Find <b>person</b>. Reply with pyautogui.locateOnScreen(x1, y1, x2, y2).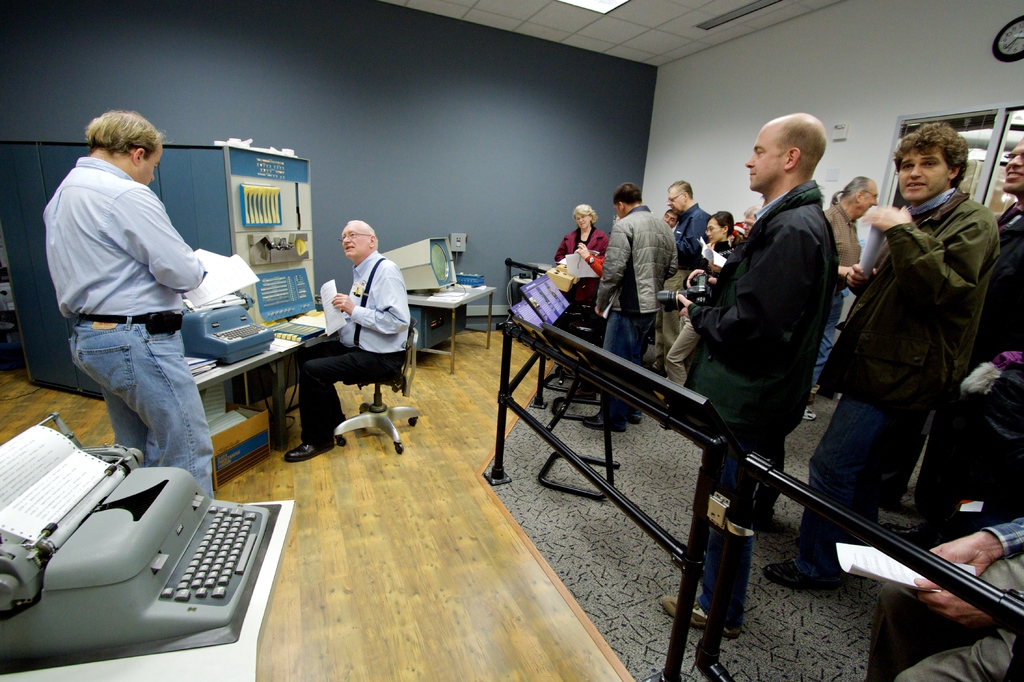
pyautogui.locateOnScreen(313, 206, 406, 453).
